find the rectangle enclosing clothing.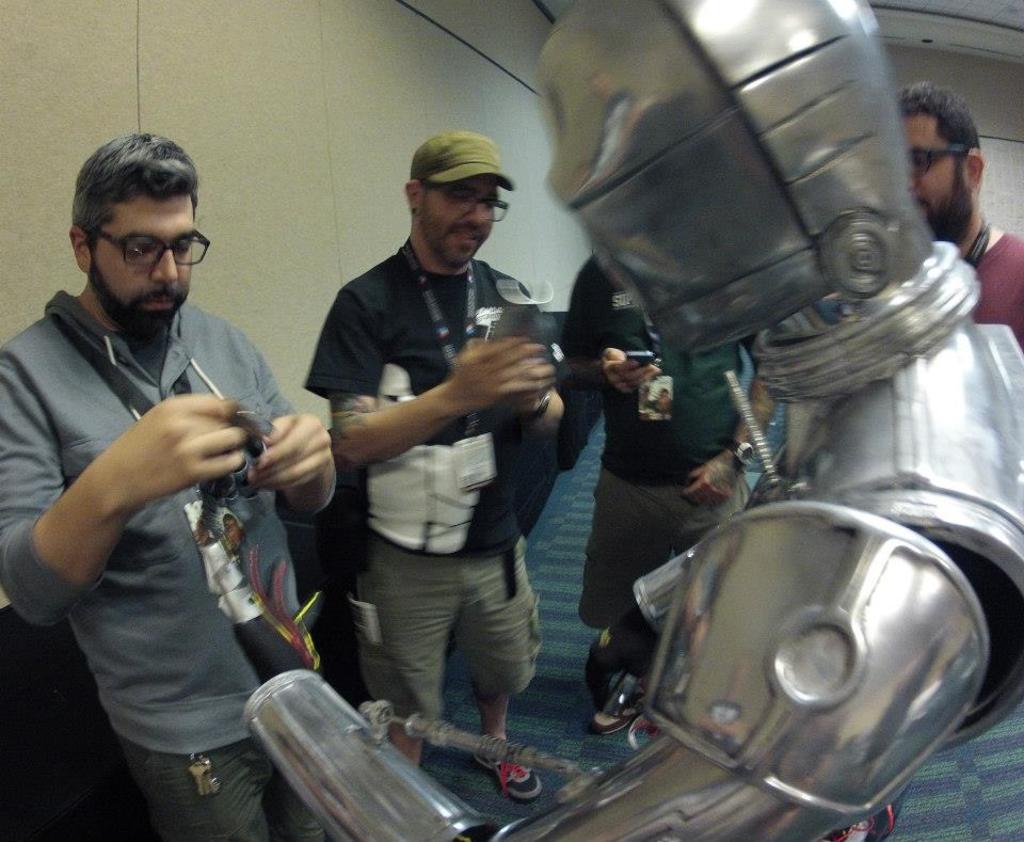
box(972, 227, 1023, 355).
